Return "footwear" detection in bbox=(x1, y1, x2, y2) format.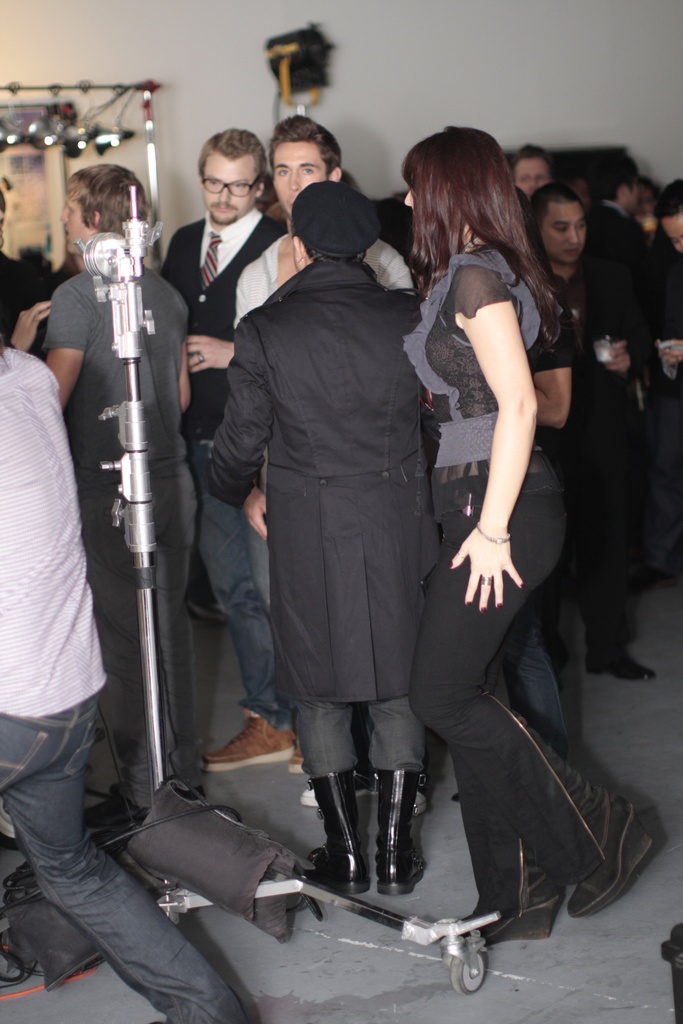
bbox=(586, 638, 650, 678).
